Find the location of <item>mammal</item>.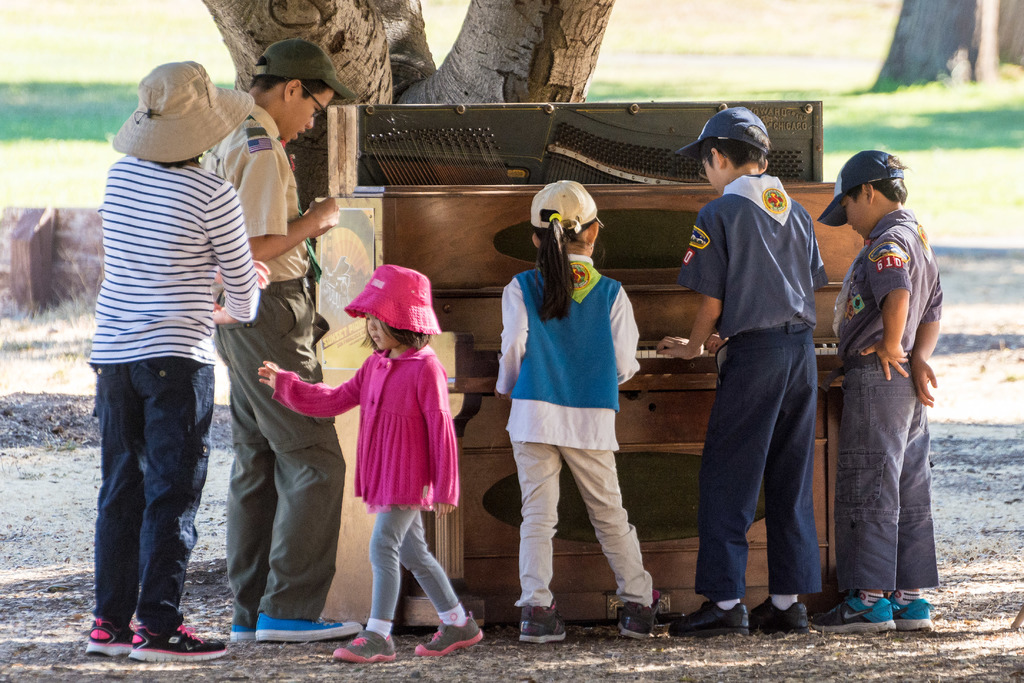
Location: (480,202,662,627).
